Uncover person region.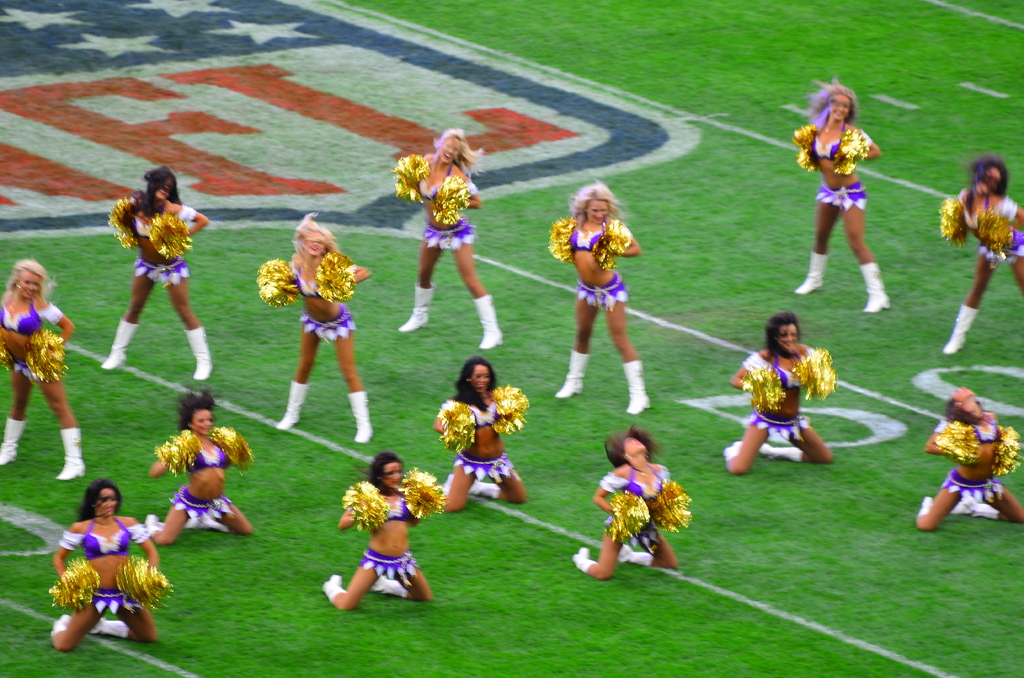
Uncovered: crop(942, 154, 1023, 359).
